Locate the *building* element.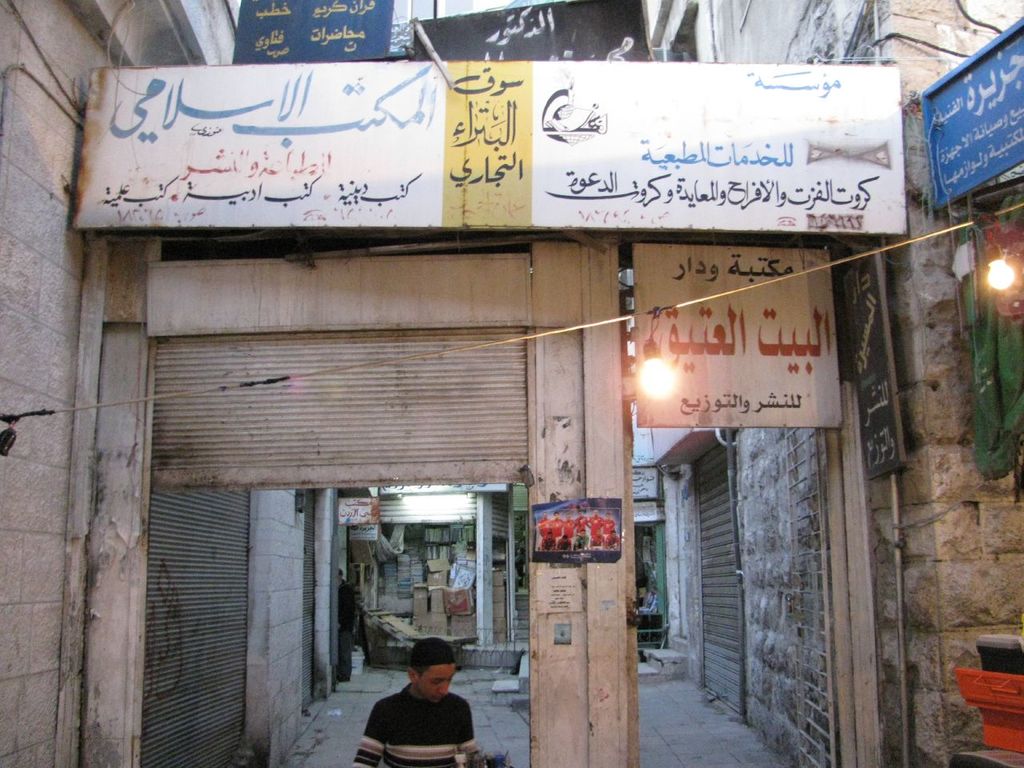
Element bbox: (left=335, top=401, right=667, bottom=673).
